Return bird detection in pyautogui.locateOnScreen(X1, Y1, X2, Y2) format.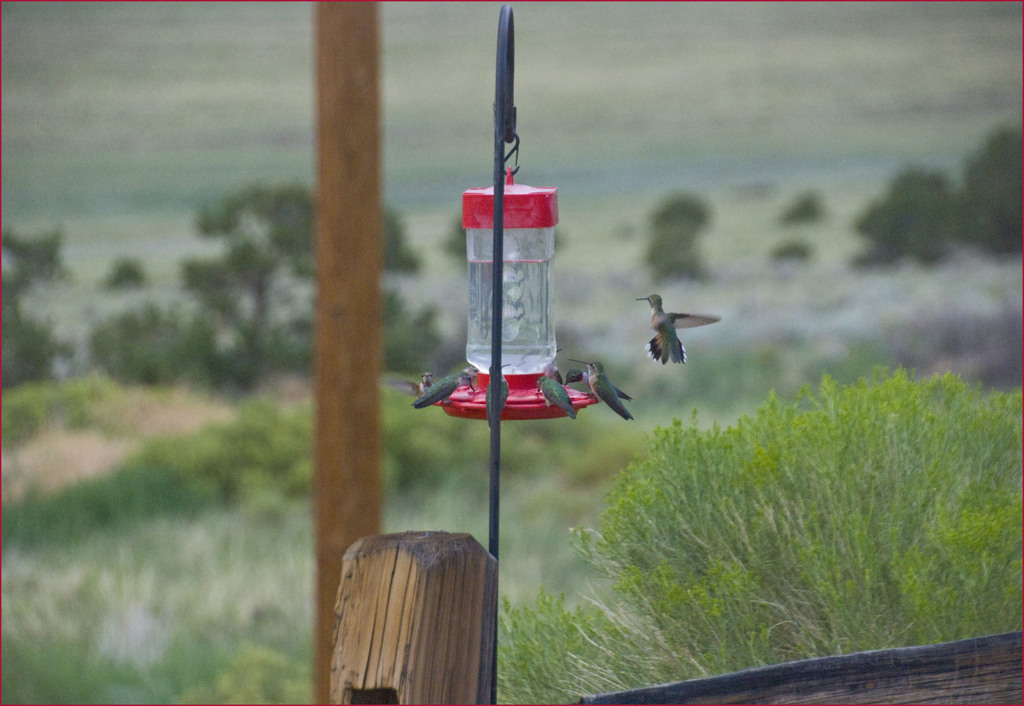
pyautogui.locateOnScreen(535, 373, 578, 419).
